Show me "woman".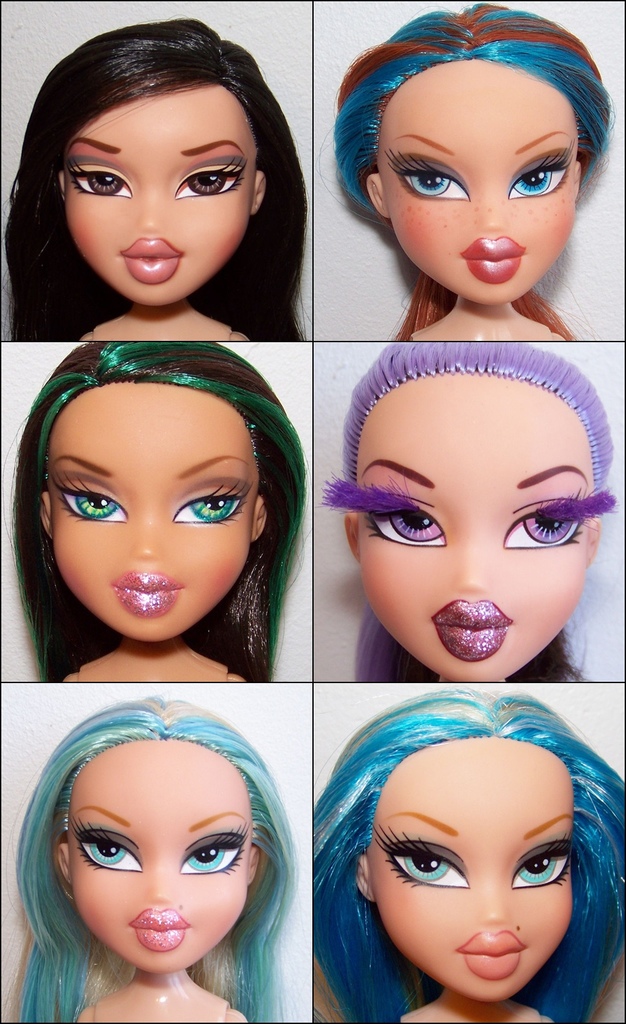
"woman" is here: [5, 697, 304, 1023].
